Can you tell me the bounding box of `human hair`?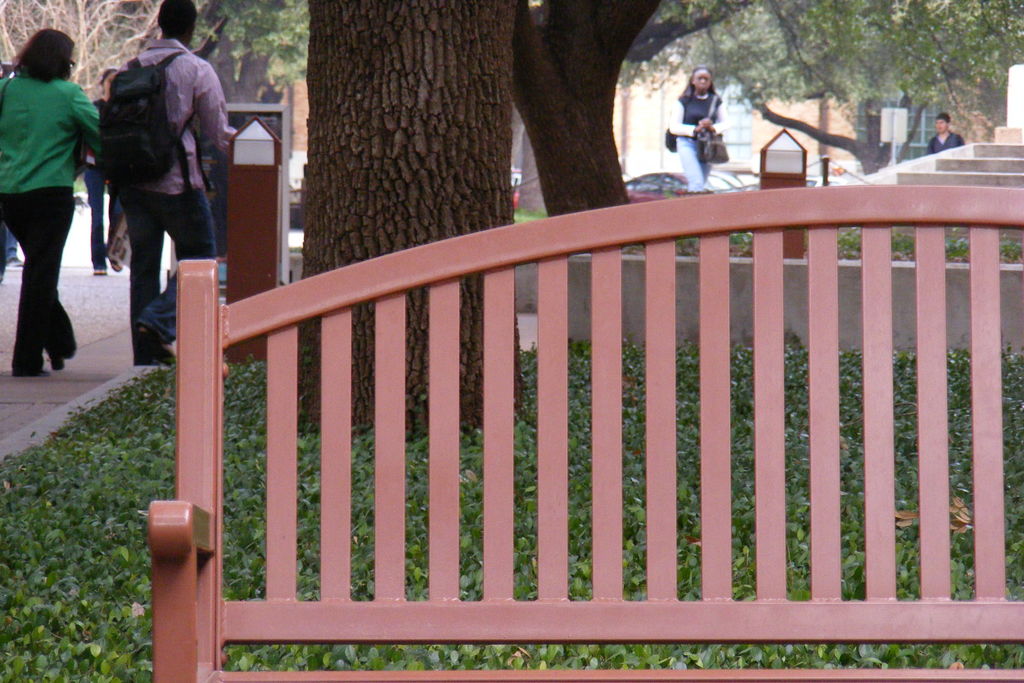
(left=15, top=24, right=72, bottom=90).
